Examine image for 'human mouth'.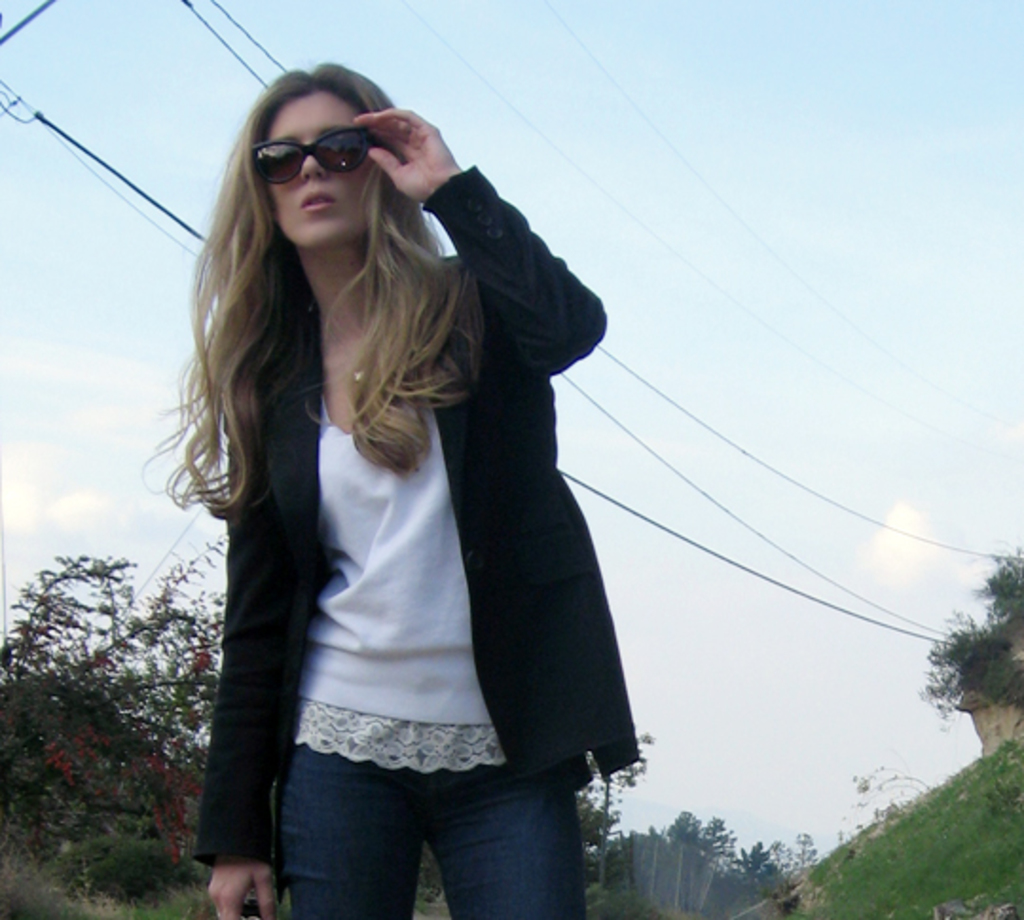
Examination result: left=300, top=190, right=334, bottom=211.
